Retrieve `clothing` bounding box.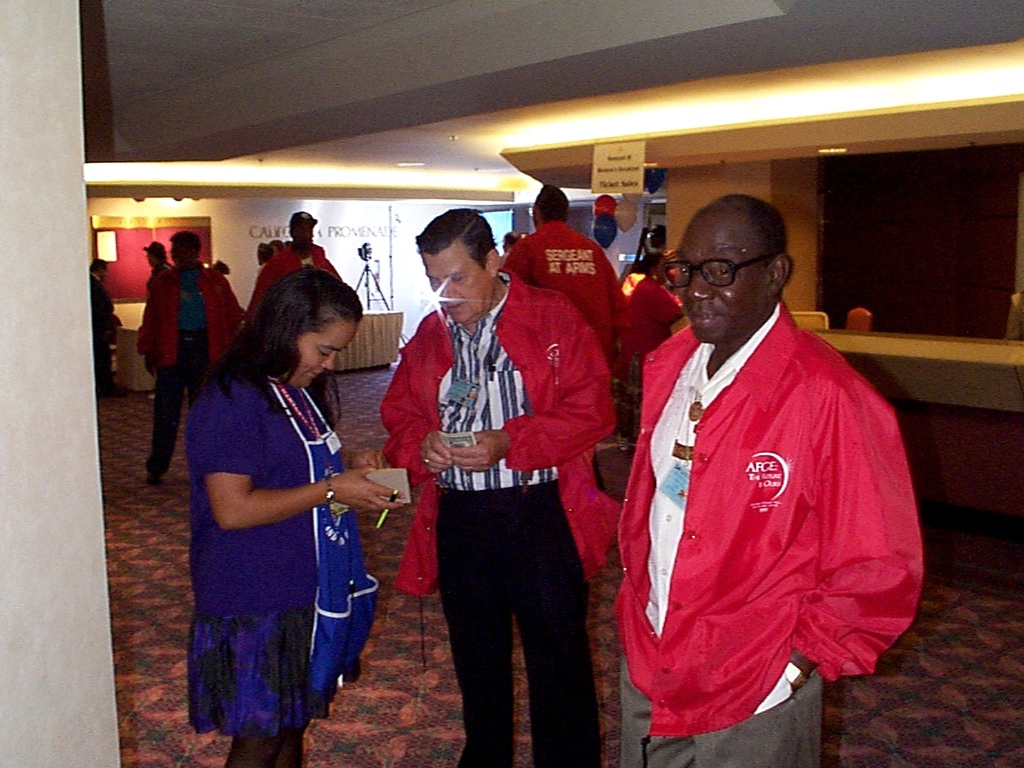
Bounding box: x1=137, y1=259, x2=242, y2=478.
